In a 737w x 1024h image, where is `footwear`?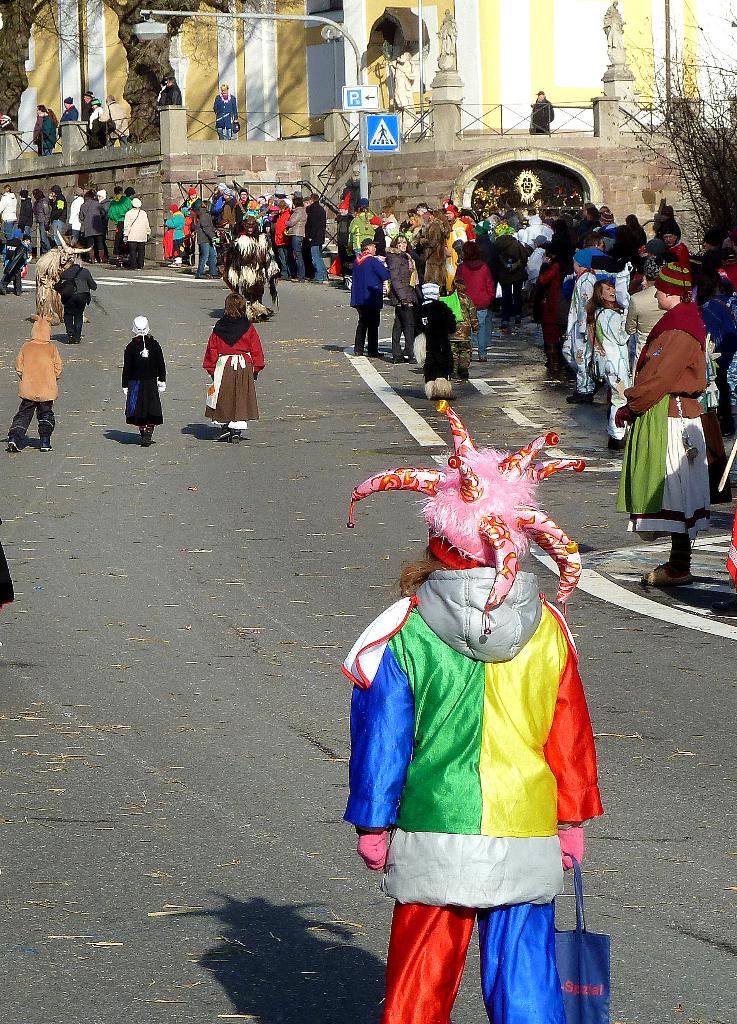
detection(351, 349, 361, 356).
